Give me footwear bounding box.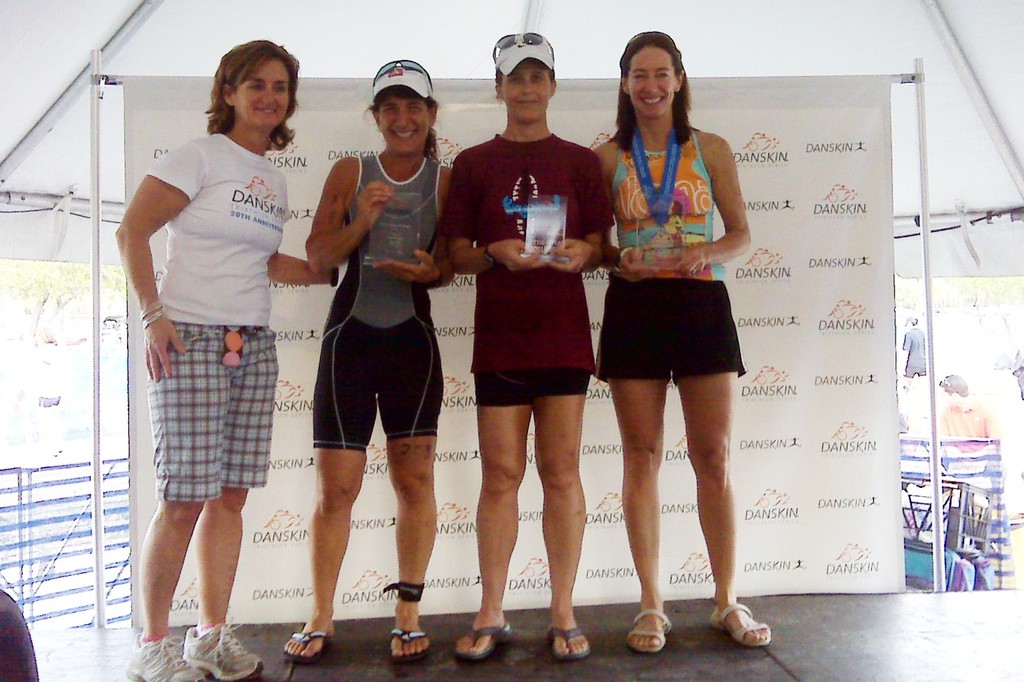
<bbox>538, 616, 588, 667</bbox>.
